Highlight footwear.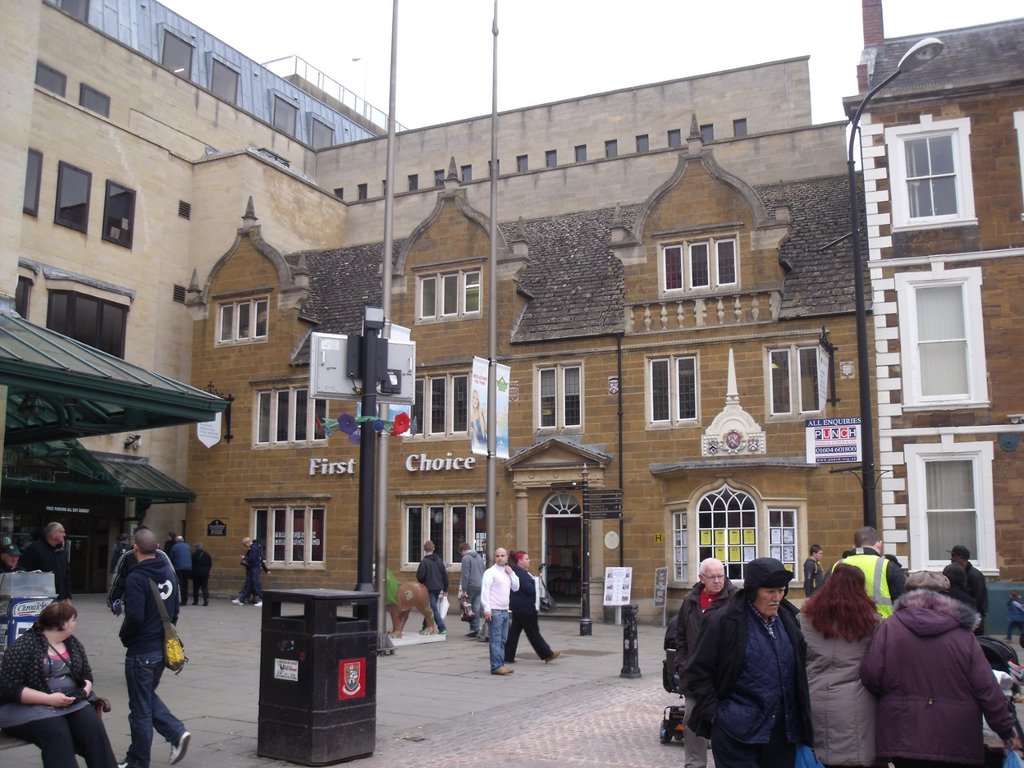
Highlighted region: [left=505, top=658, right=518, bottom=662].
